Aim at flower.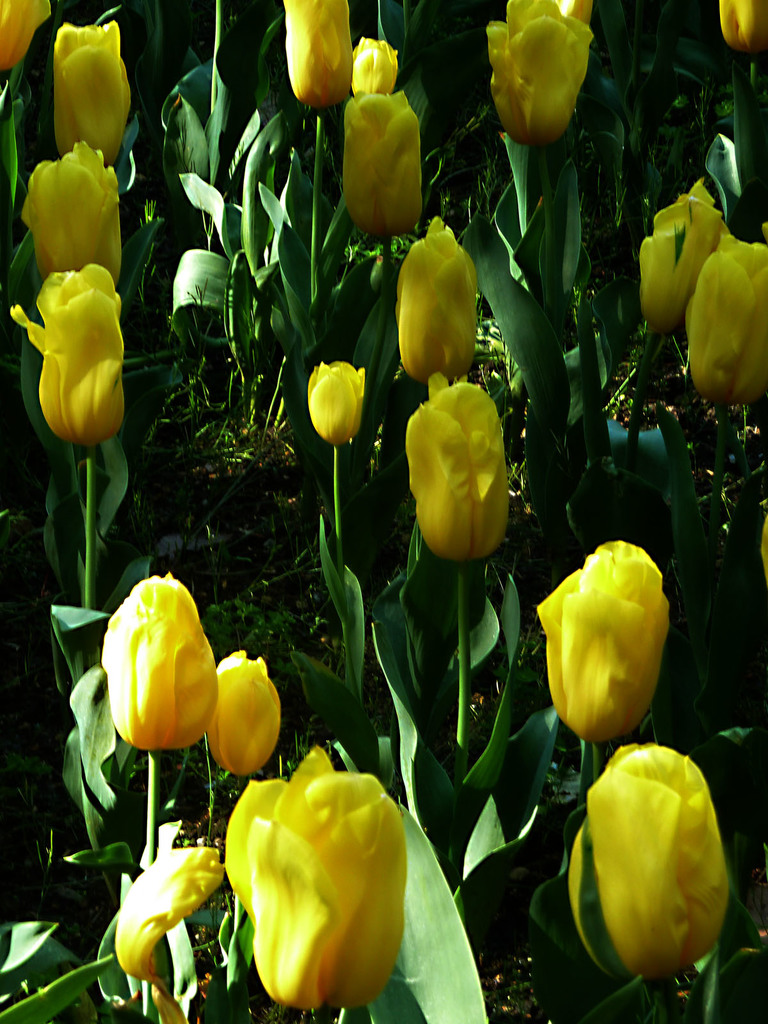
Aimed at rect(404, 379, 513, 566).
